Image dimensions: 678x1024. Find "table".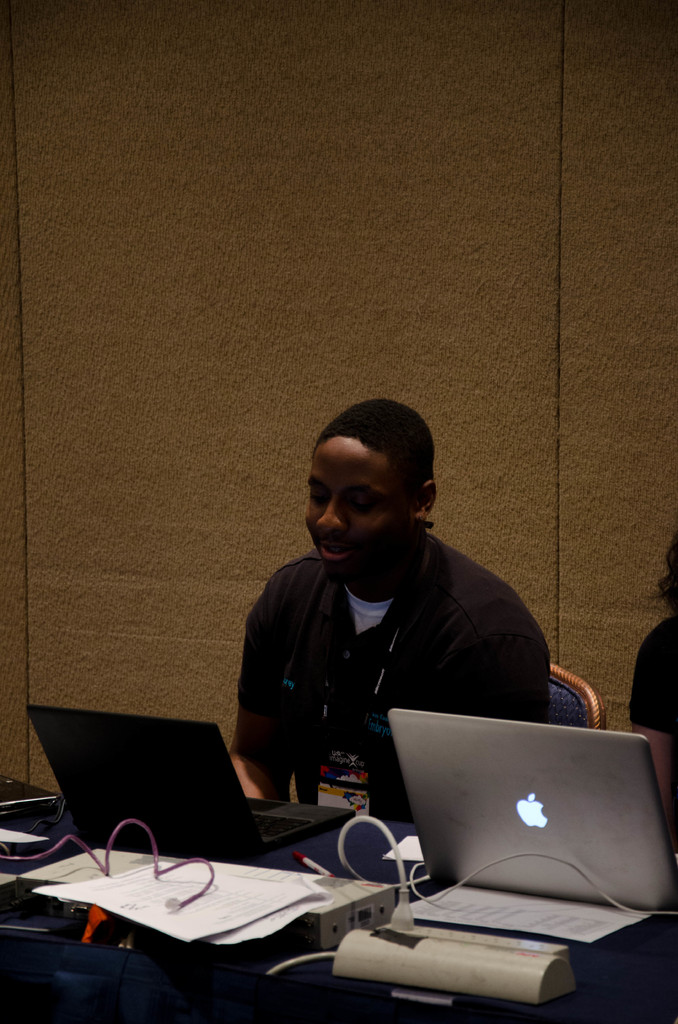
bbox(0, 783, 677, 1023).
